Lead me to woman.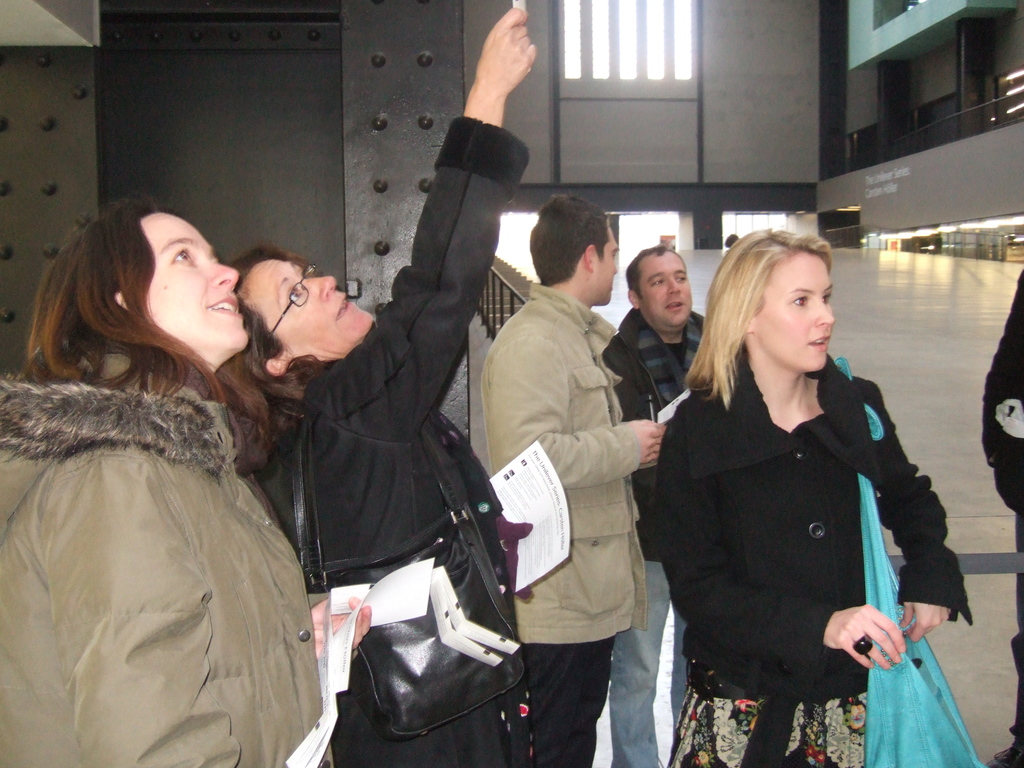
Lead to <region>211, 5, 536, 767</region>.
